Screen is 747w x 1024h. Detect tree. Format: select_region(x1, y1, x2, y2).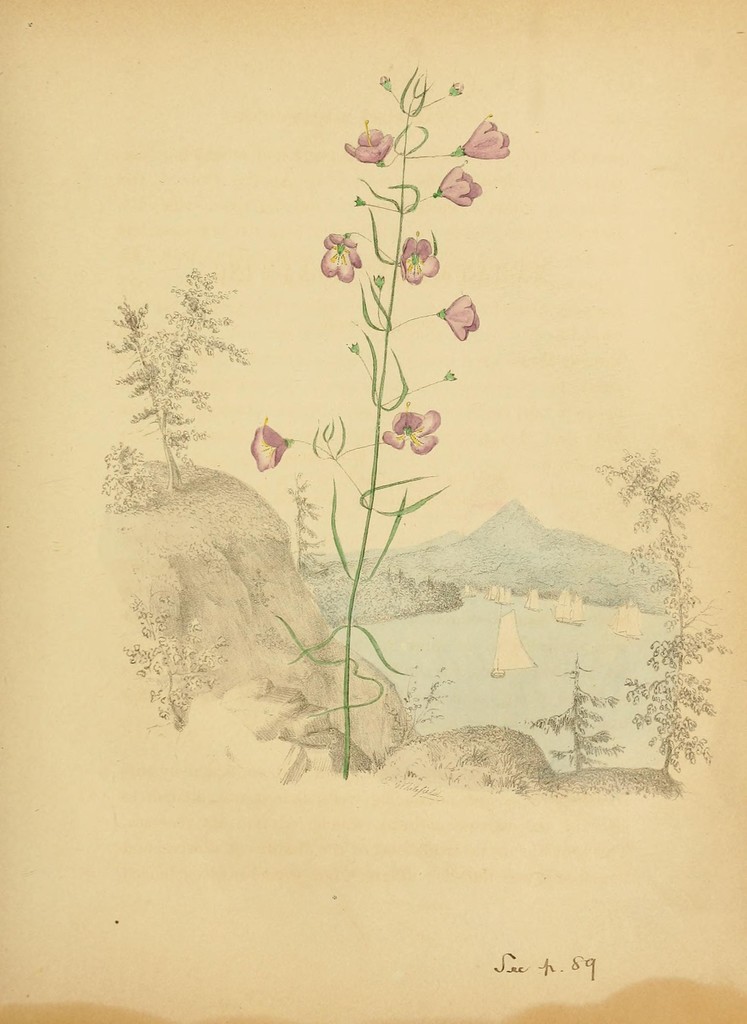
select_region(591, 443, 733, 786).
